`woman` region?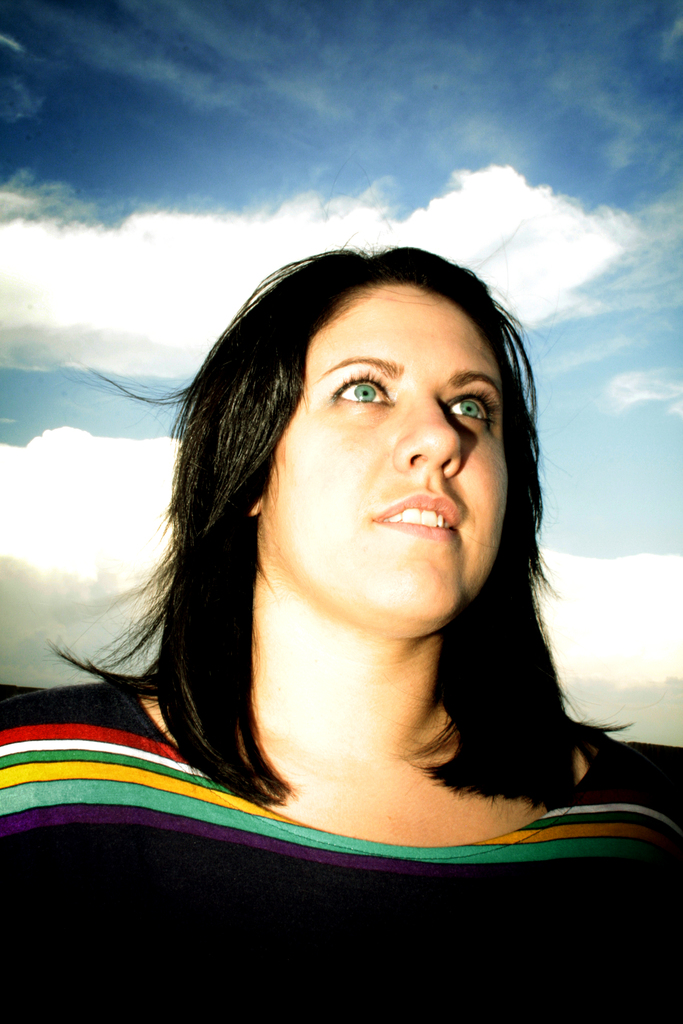
(0, 233, 682, 1023)
